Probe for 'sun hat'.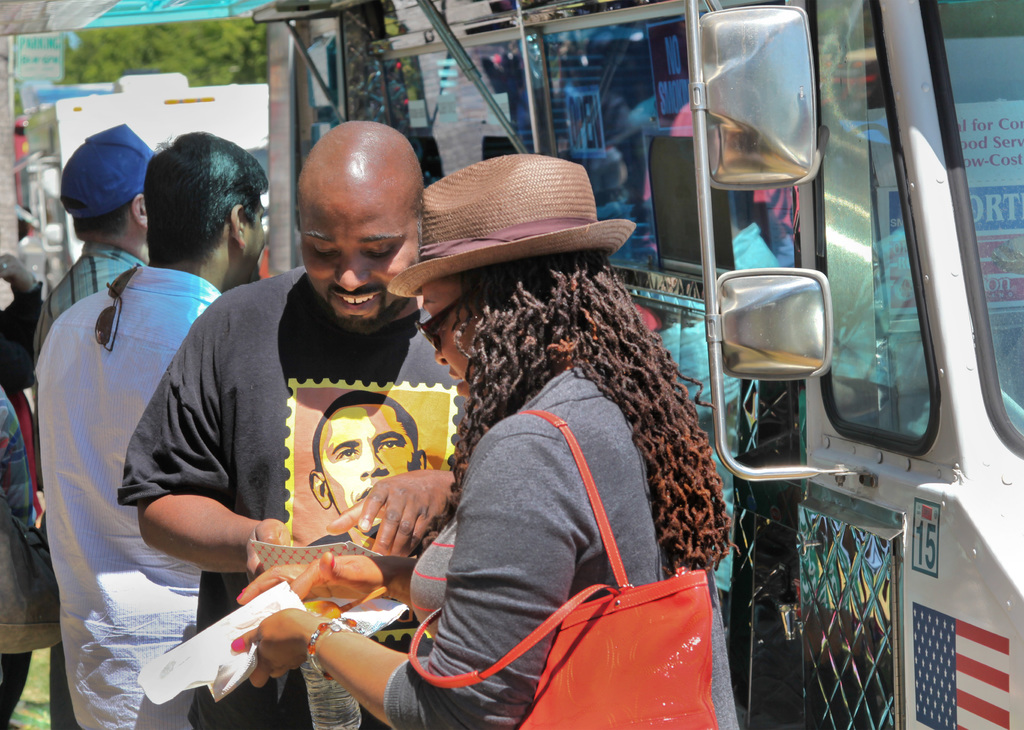
Probe result: {"left": 381, "top": 147, "right": 638, "bottom": 310}.
